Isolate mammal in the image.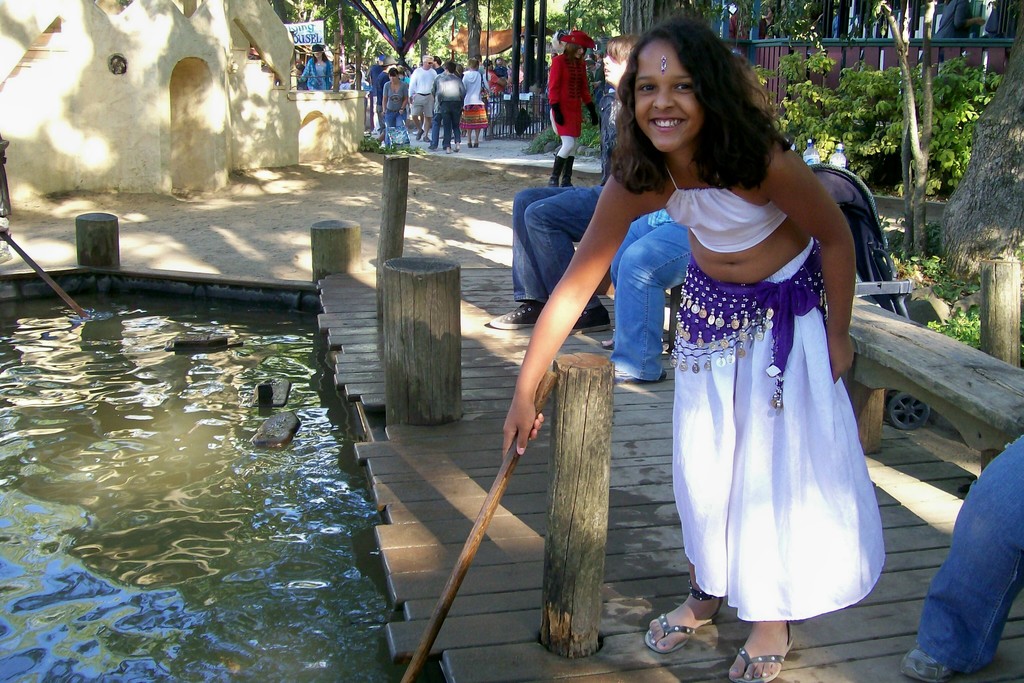
Isolated region: BBox(505, 62, 524, 119).
